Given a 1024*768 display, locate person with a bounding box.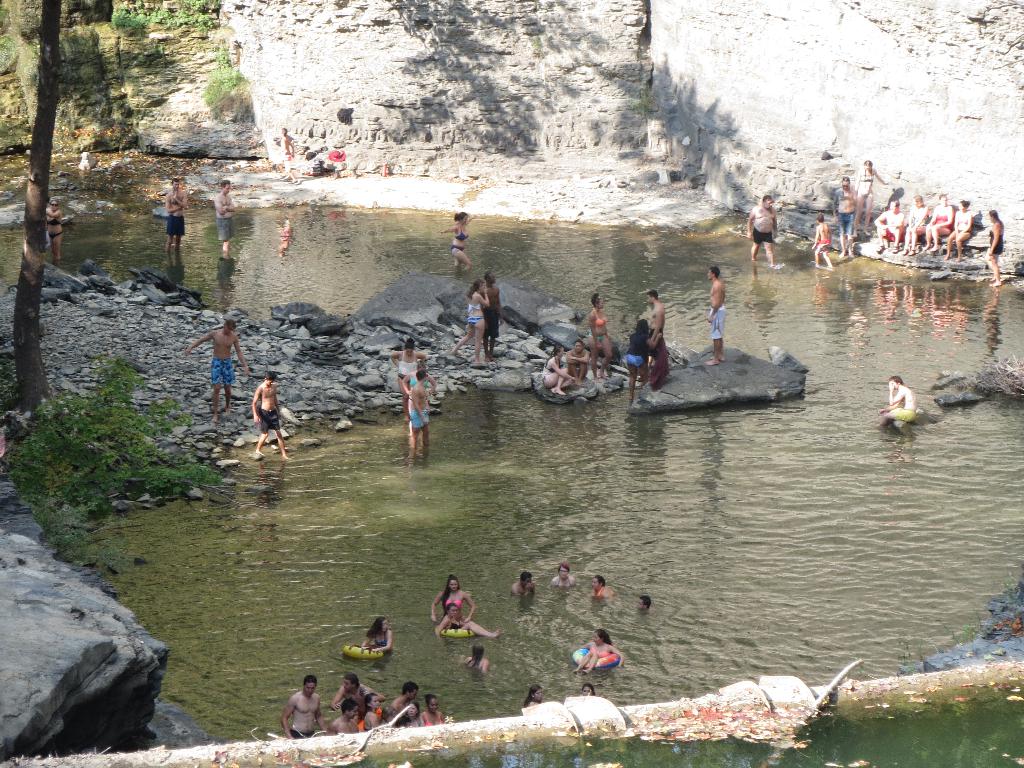
Located: crop(278, 674, 326, 737).
